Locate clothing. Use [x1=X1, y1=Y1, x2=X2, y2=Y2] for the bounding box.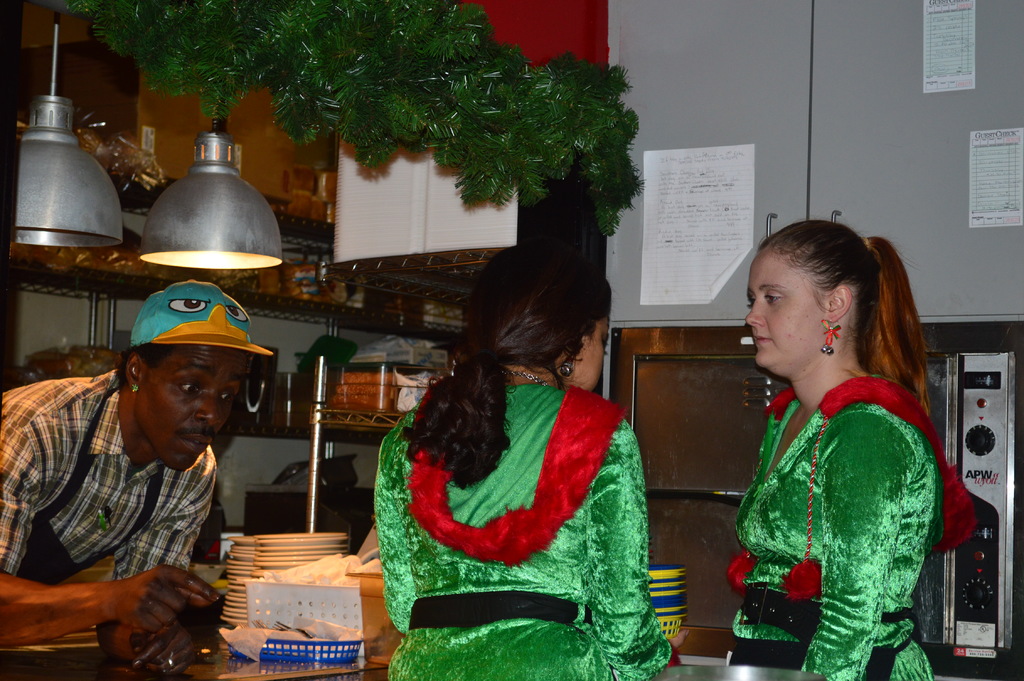
[x1=372, y1=383, x2=671, y2=680].
